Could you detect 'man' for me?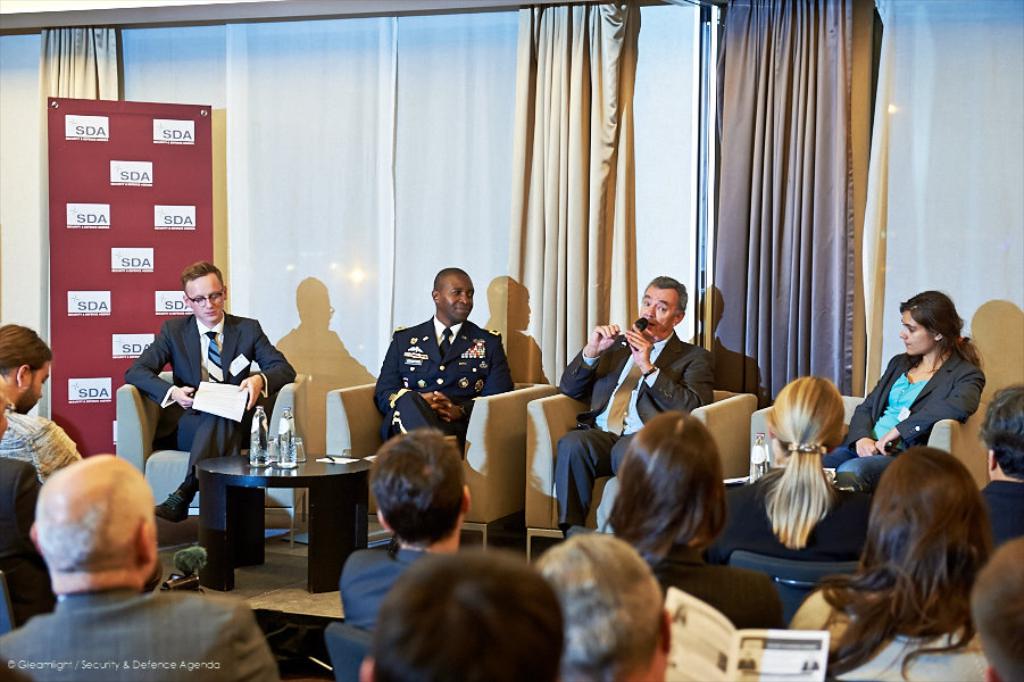
Detection result: <box>979,381,1023,547</box>.
